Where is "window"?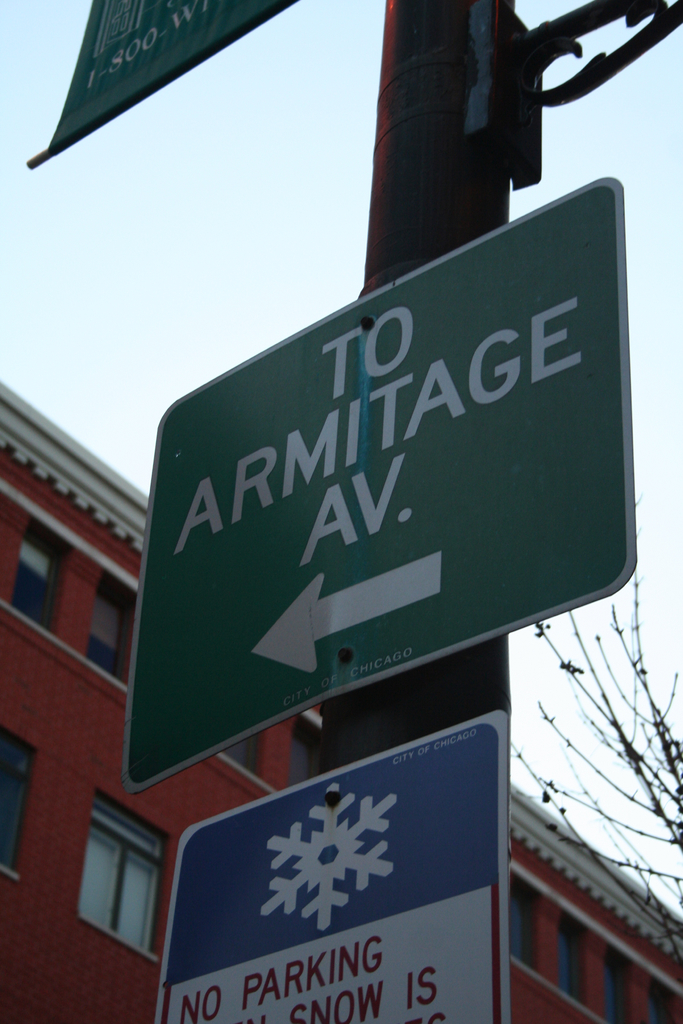
rect(598, 952, 633, 1023).
